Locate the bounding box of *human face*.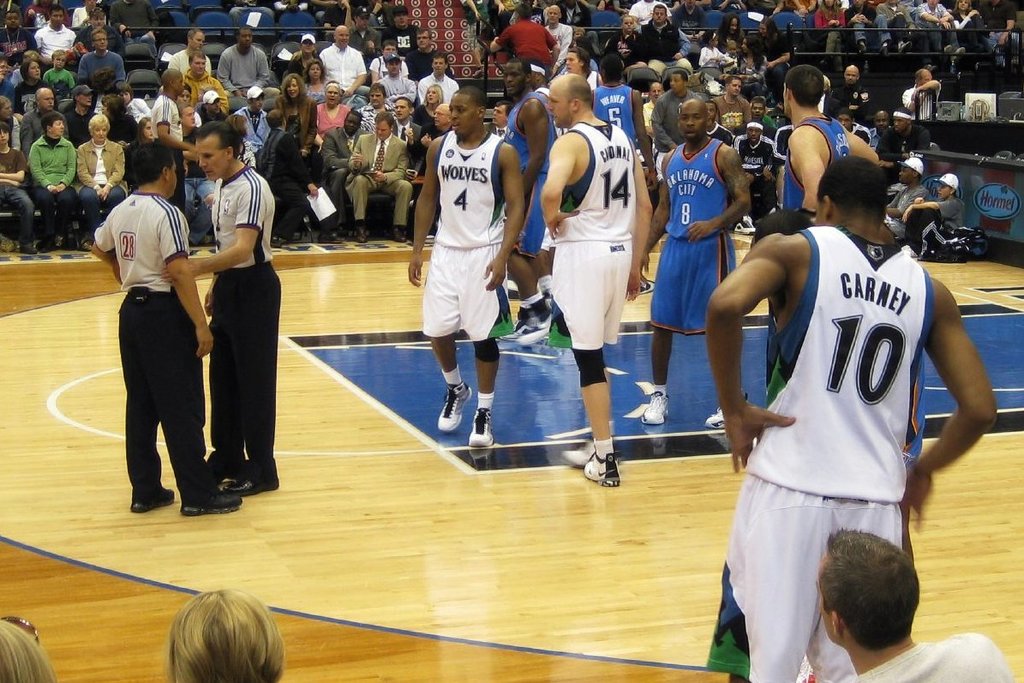
Bounding box: 421,85,437,106.
